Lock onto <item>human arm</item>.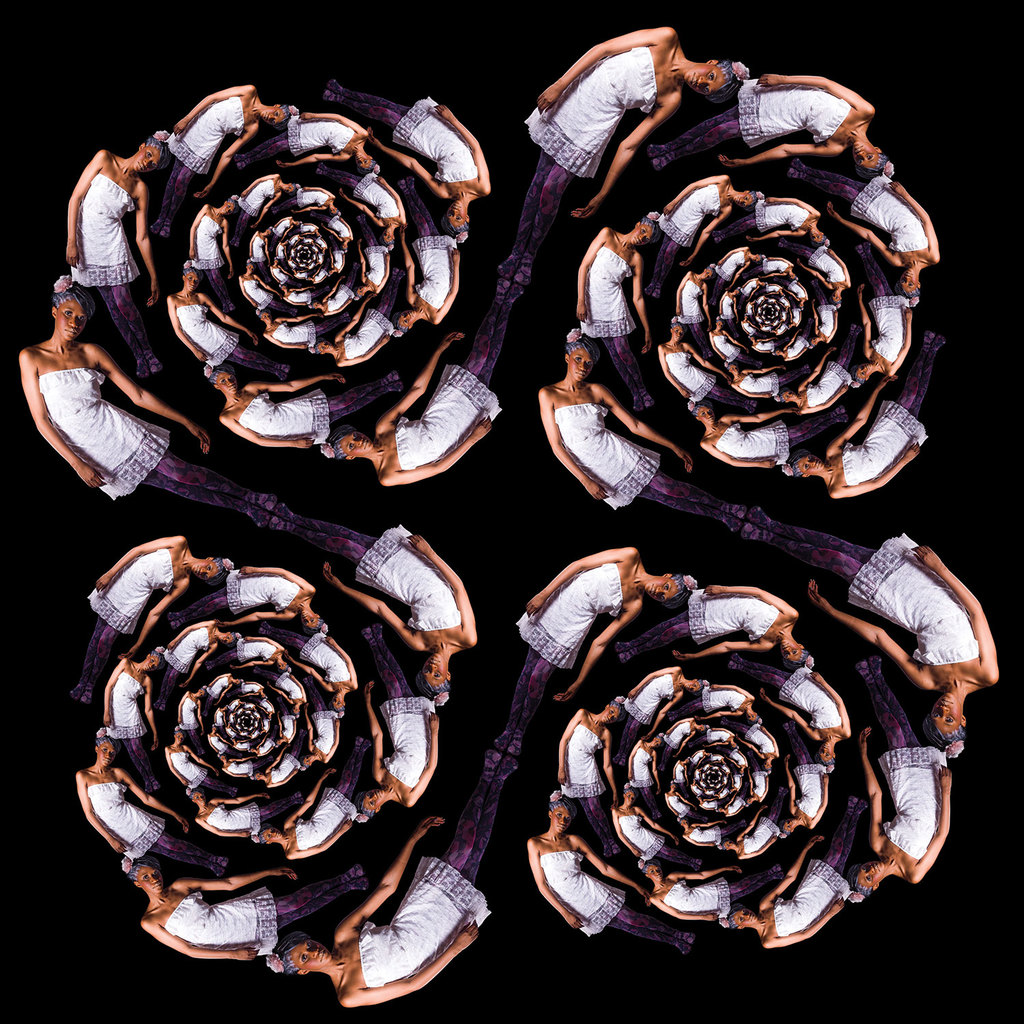
Locked: left=915, top=763, right=953, bottom=884.
